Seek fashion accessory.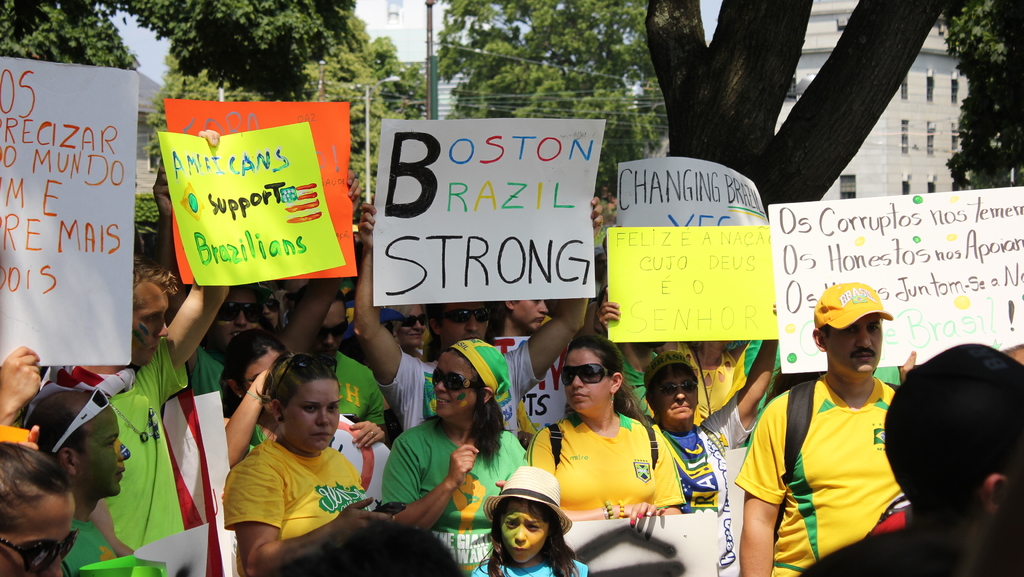
BBox(648, 379, 700, 398).
